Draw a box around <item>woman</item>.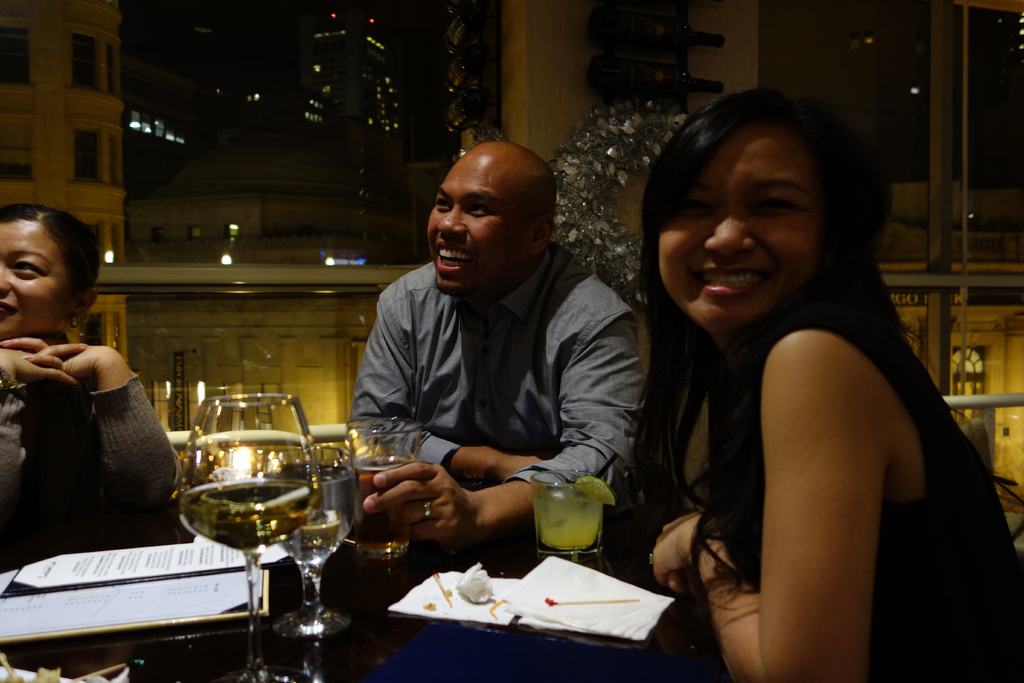
pyautogui.locateOnScreen(594, 73, 1023, 682).
